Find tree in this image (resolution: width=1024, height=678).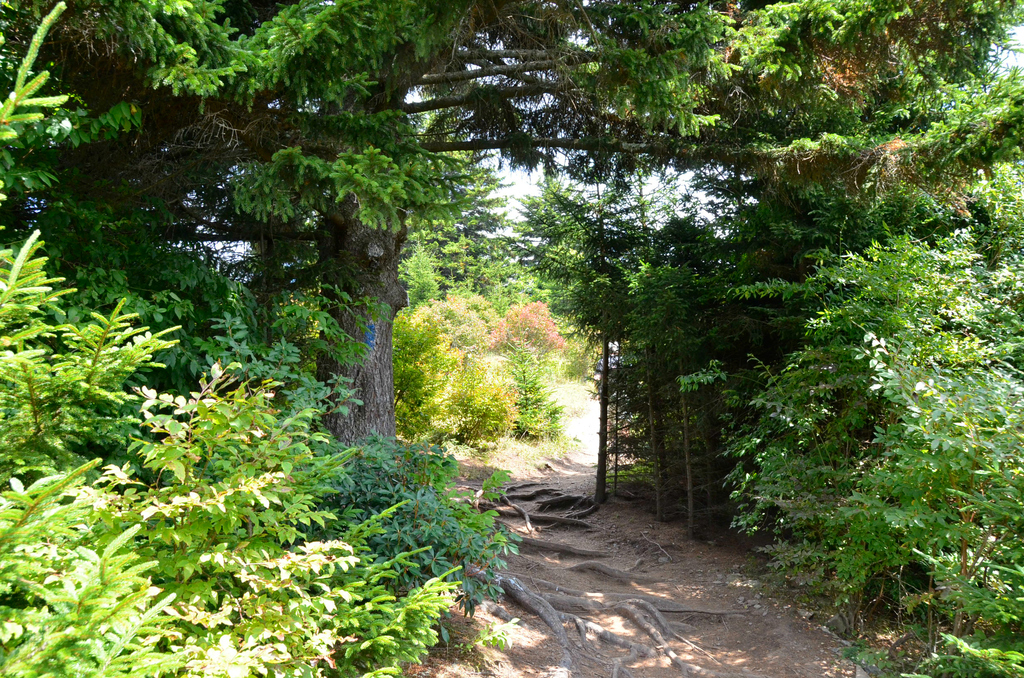
bbox(591, 0, 1023, 390).
